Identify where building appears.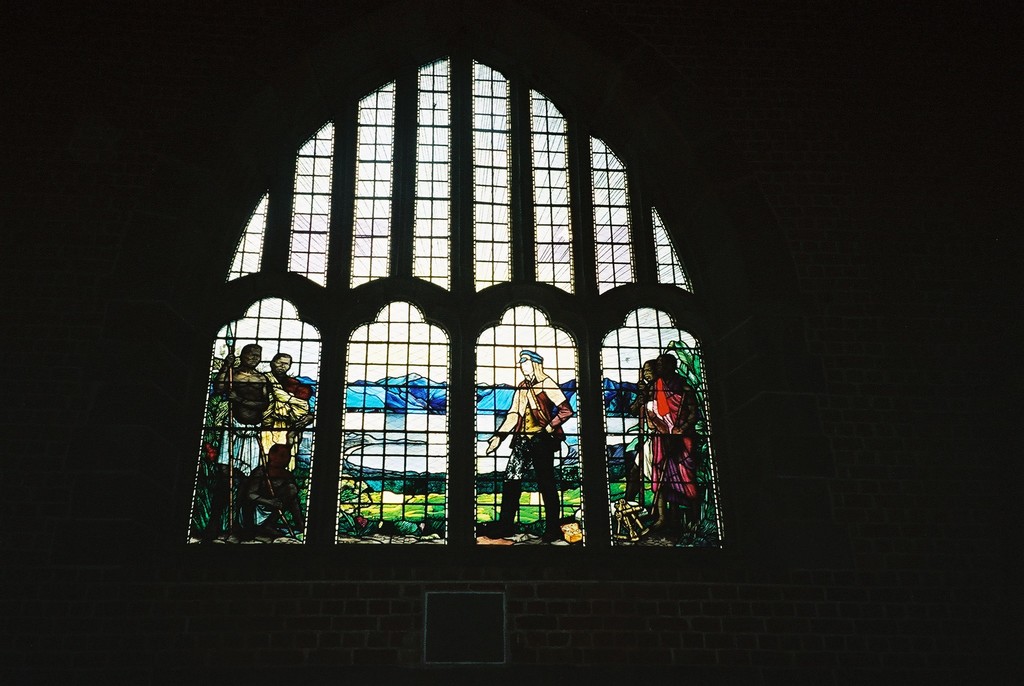
Appears at locate(0, 0, 1023, 685).
